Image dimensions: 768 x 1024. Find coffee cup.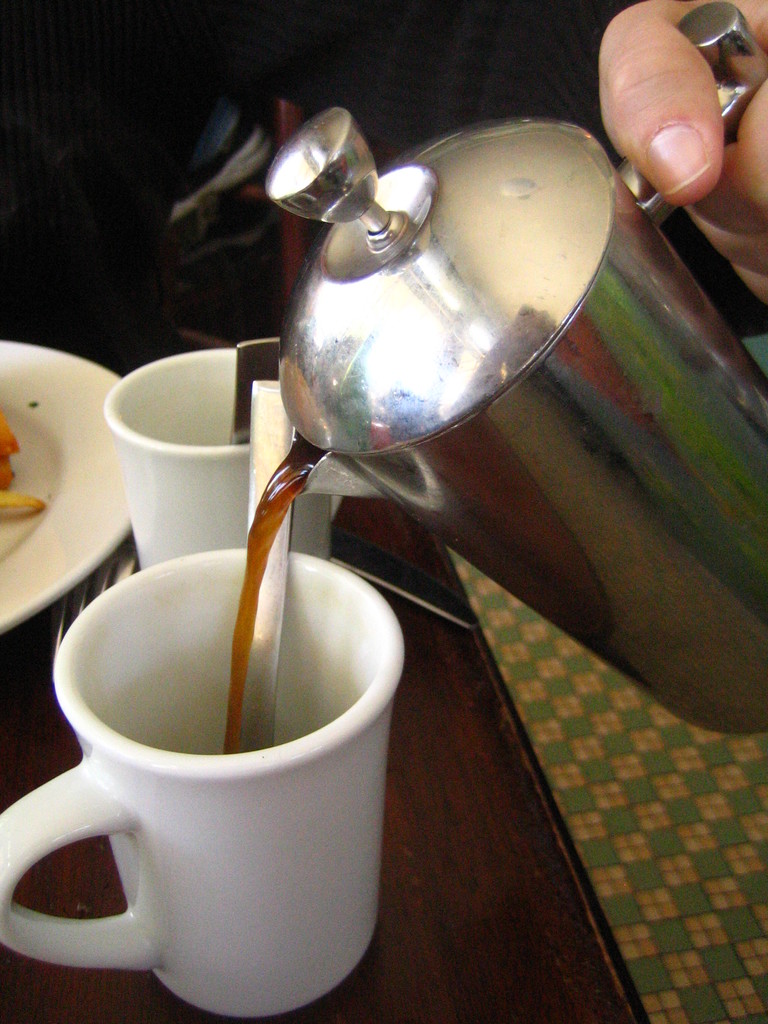
(99,345,346,566).
